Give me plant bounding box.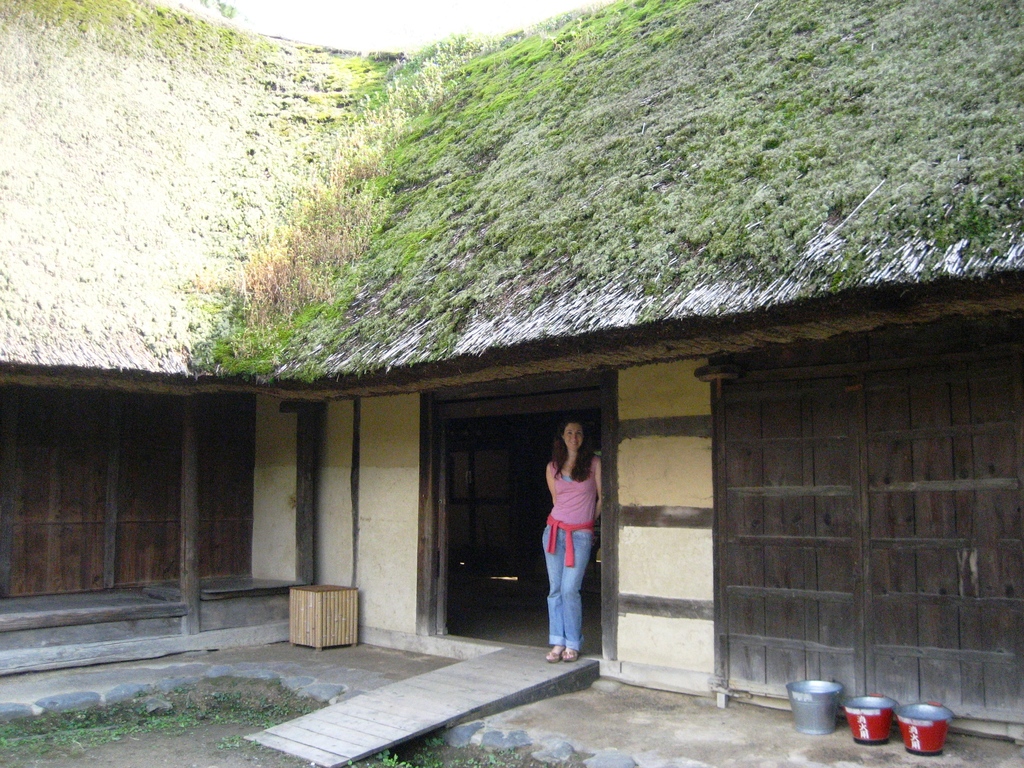
left=485, top=743, right=520, bottom=767.
